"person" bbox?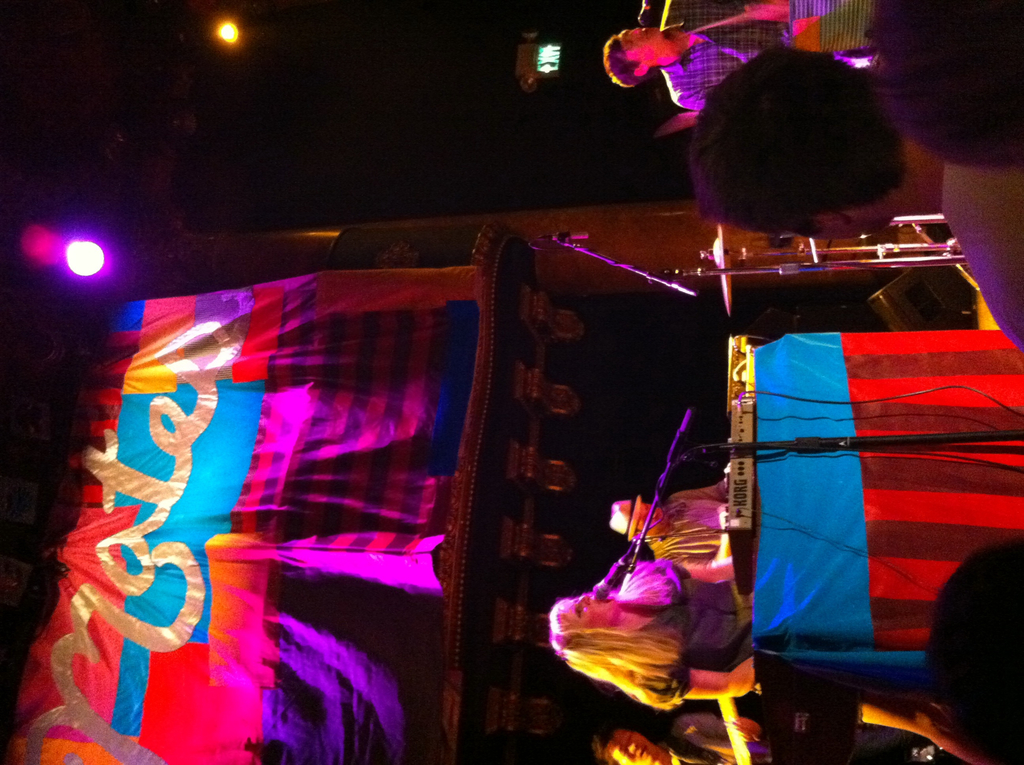
bbox(548, 549, 774, 697)
